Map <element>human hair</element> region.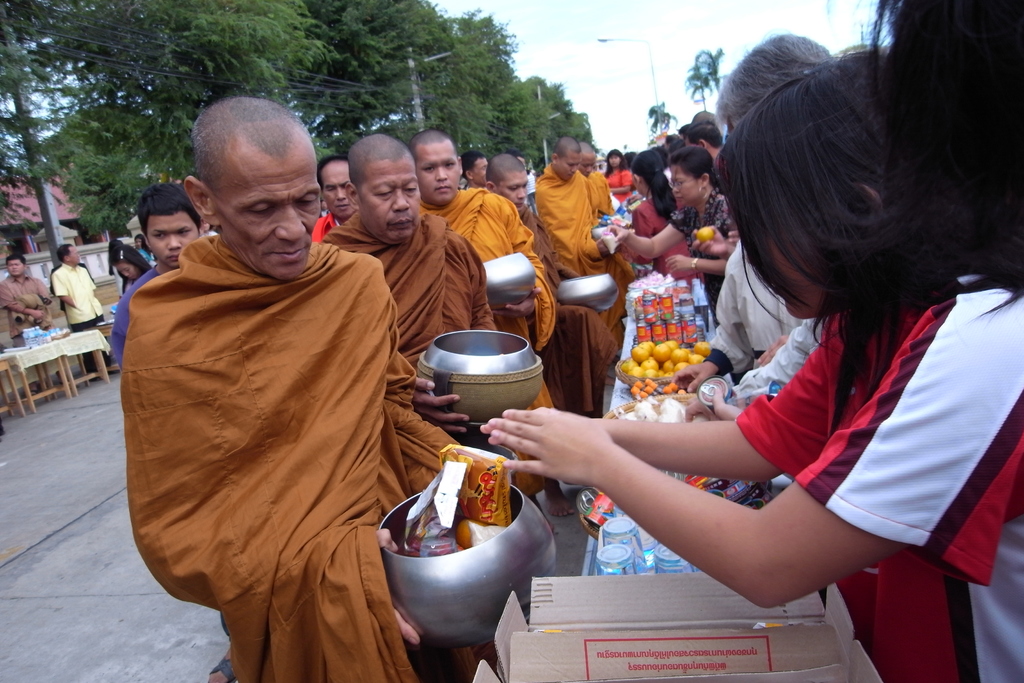
Mapped to {"left": 817, "top": 0, "right": 1023, "bottom": 331}.
